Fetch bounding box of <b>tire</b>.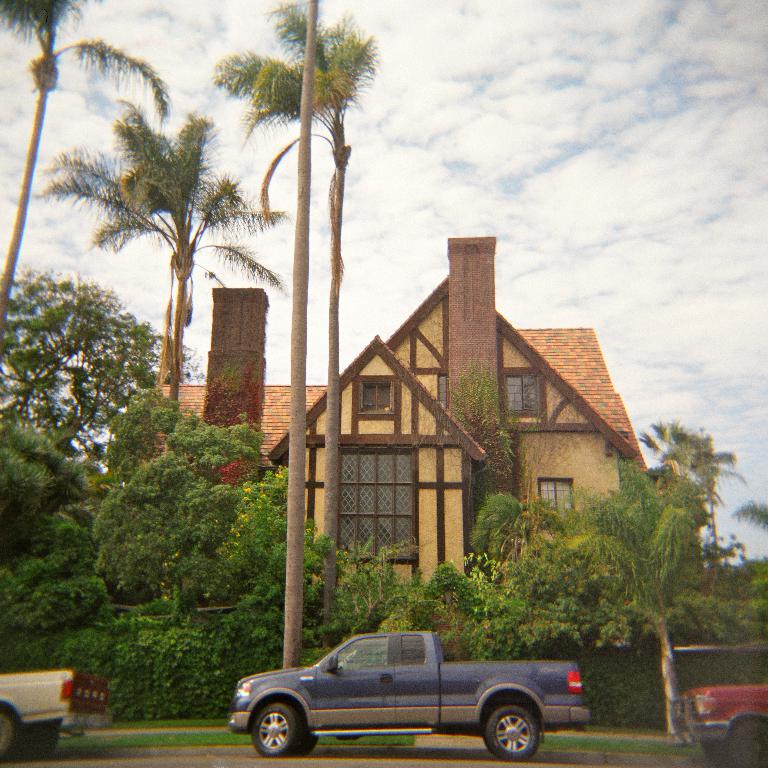
Bbox: [x1=298, y1=728, x2=316, y2=756].
